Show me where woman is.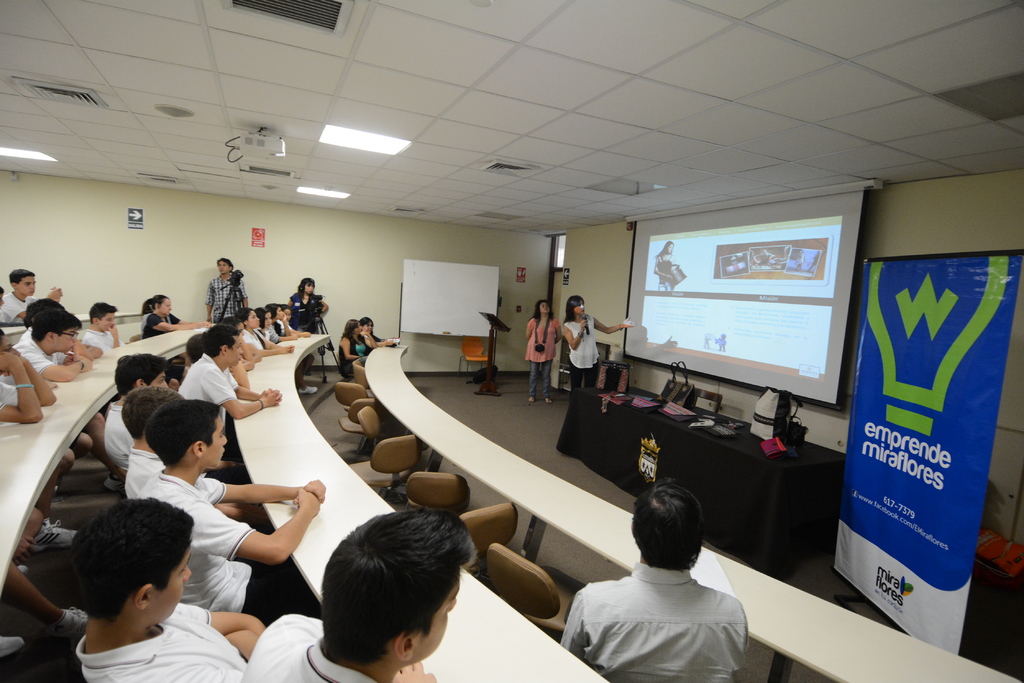
woman is at locate(282, 305, 321, 396).
